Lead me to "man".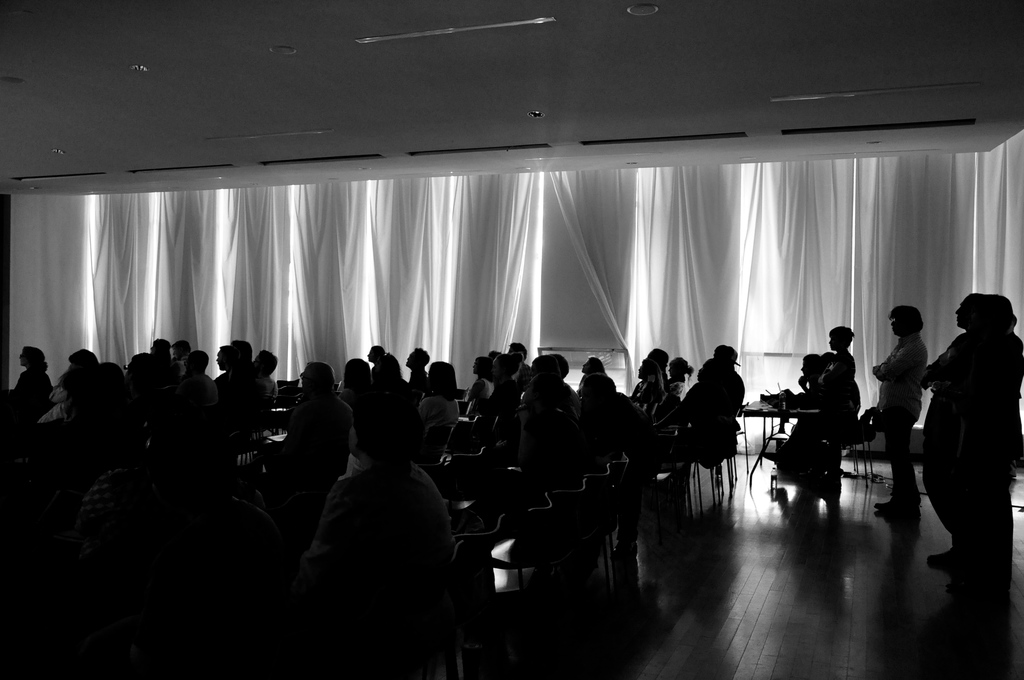
Lead to pyautogui.locateOnScreen(872, 305, 933, 522).
